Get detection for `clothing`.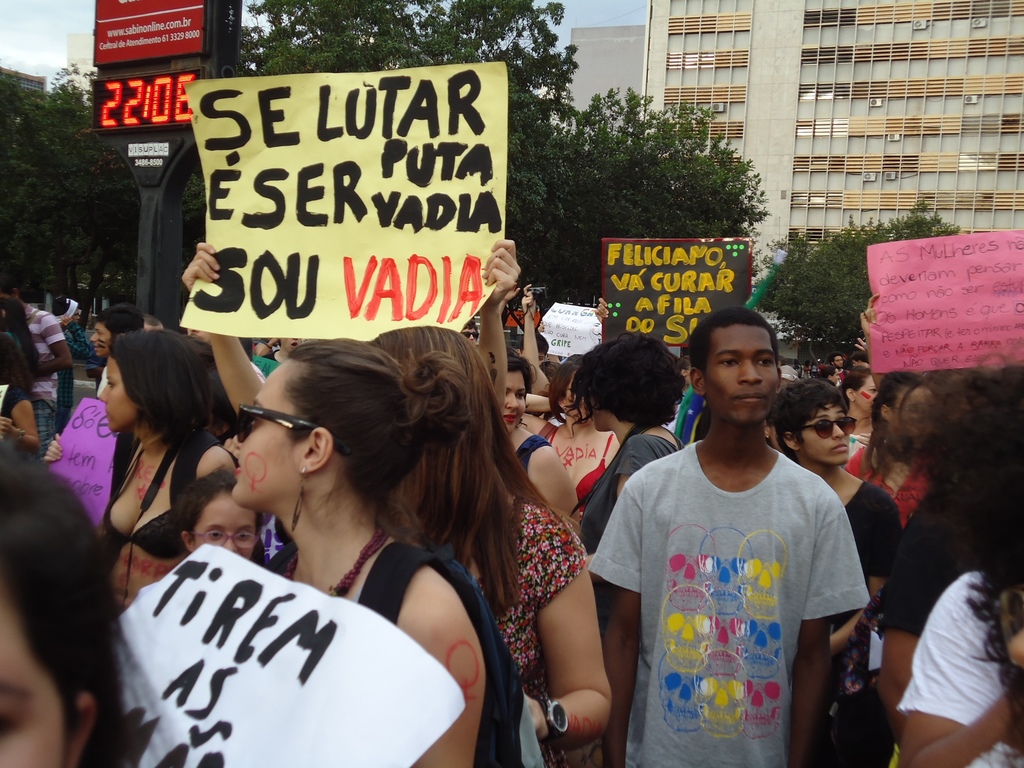
Detection: box=[515, 429, 547, 474].
